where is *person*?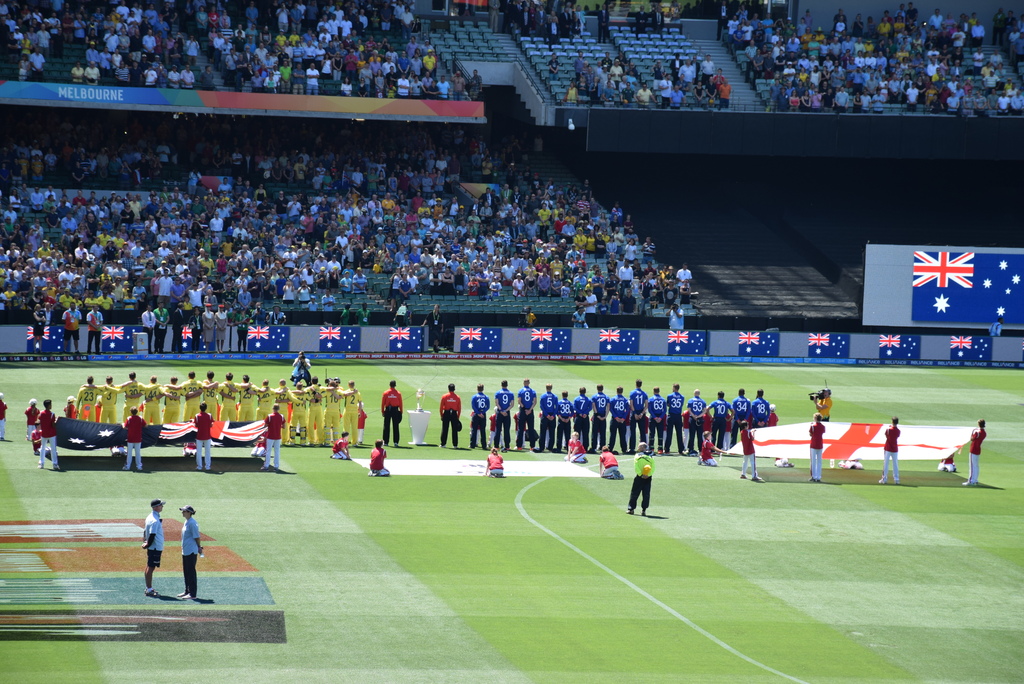
x1=422, y1=304, x2=446, y2=353.
